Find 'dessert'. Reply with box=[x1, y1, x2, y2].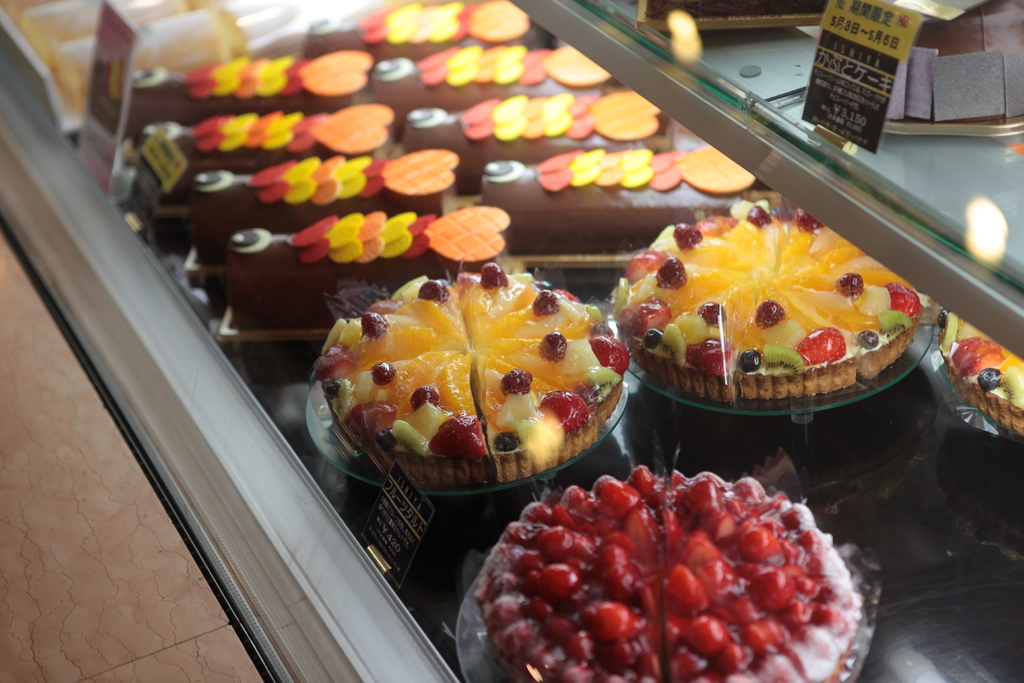
box=[121, 60, 360, 152].
